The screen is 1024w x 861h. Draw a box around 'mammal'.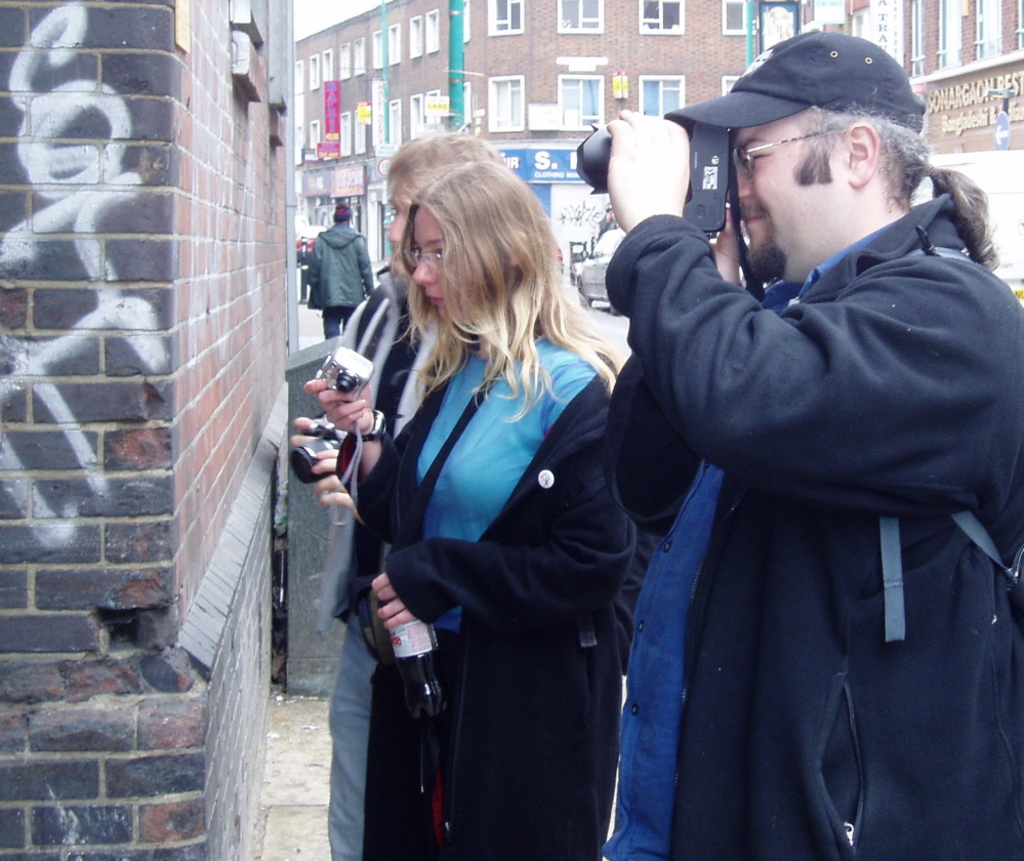
BBox(314, 195, 385, 333).
